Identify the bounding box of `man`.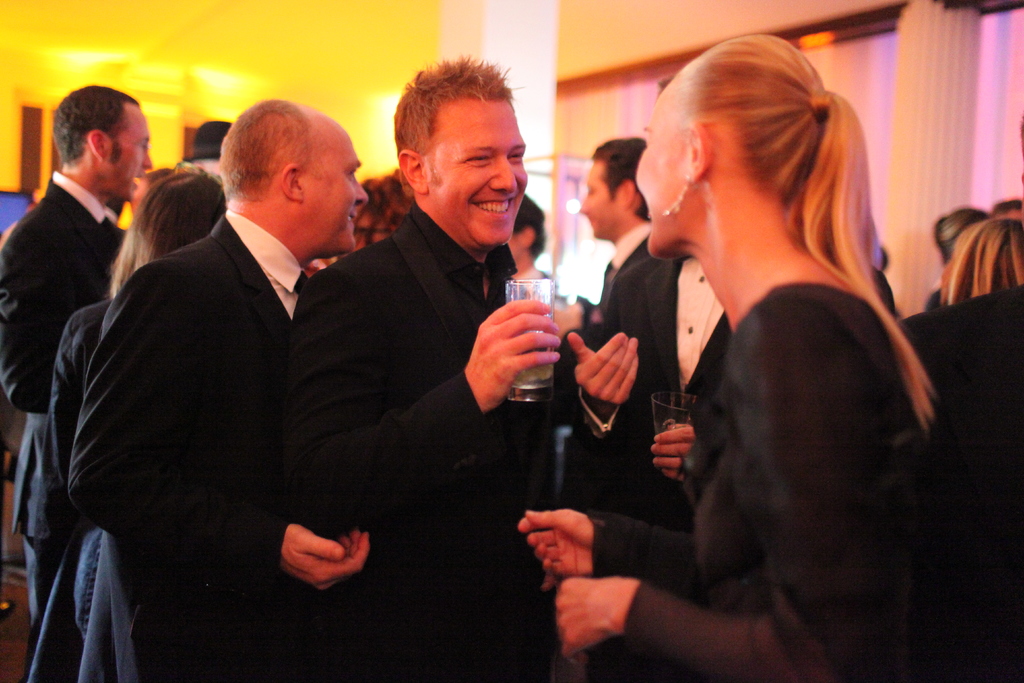
58 95 410 651.
